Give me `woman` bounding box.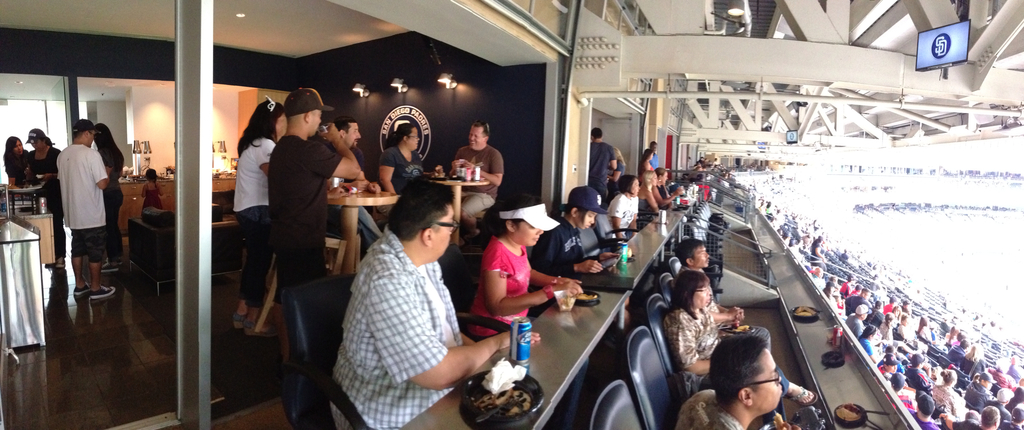
[left=878, top=312, right=897, bottom=350].
